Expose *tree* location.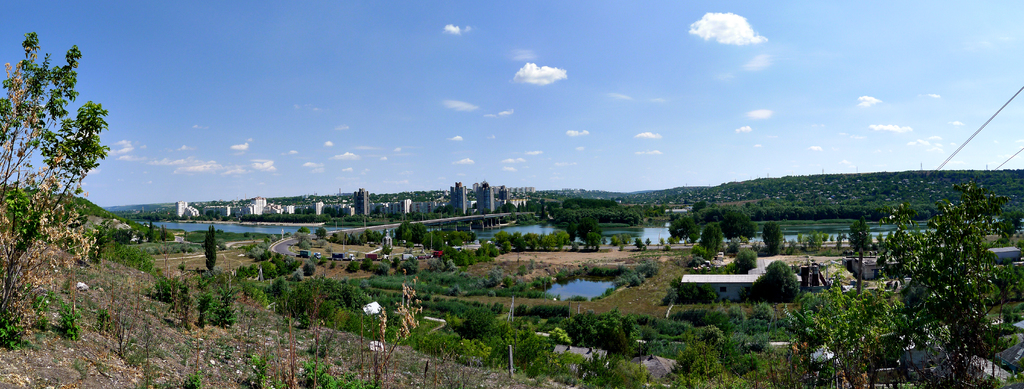
Exposed at Rect(312, 226, 329, 240).
